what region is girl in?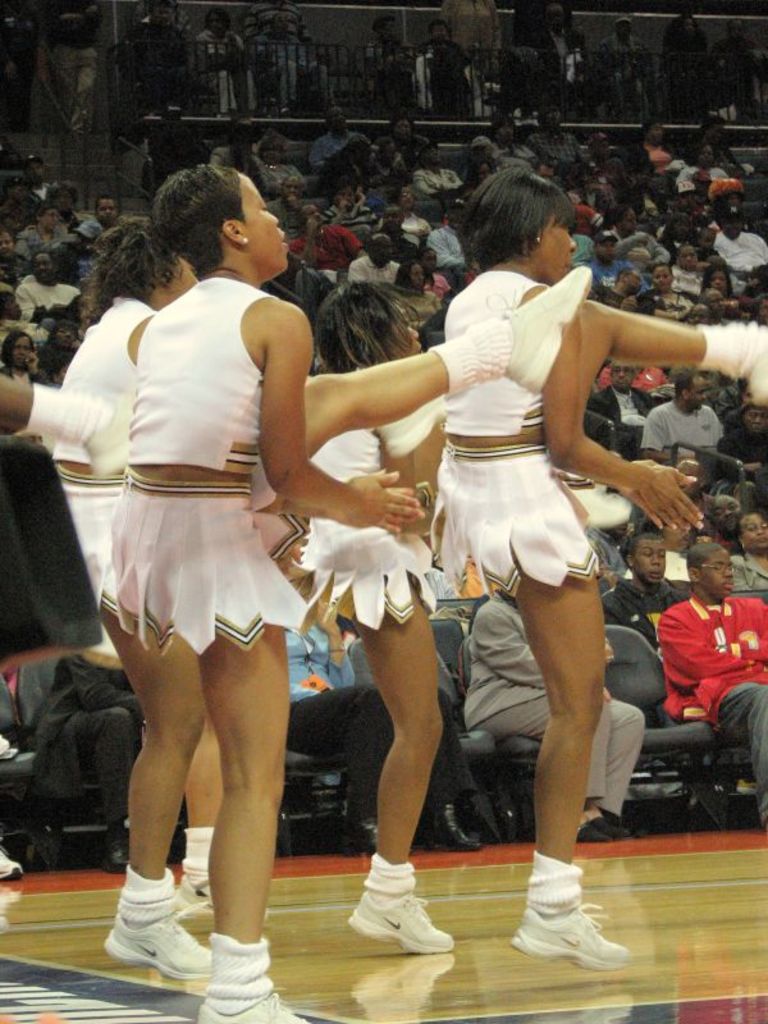
110, 161, 594, 1023.
